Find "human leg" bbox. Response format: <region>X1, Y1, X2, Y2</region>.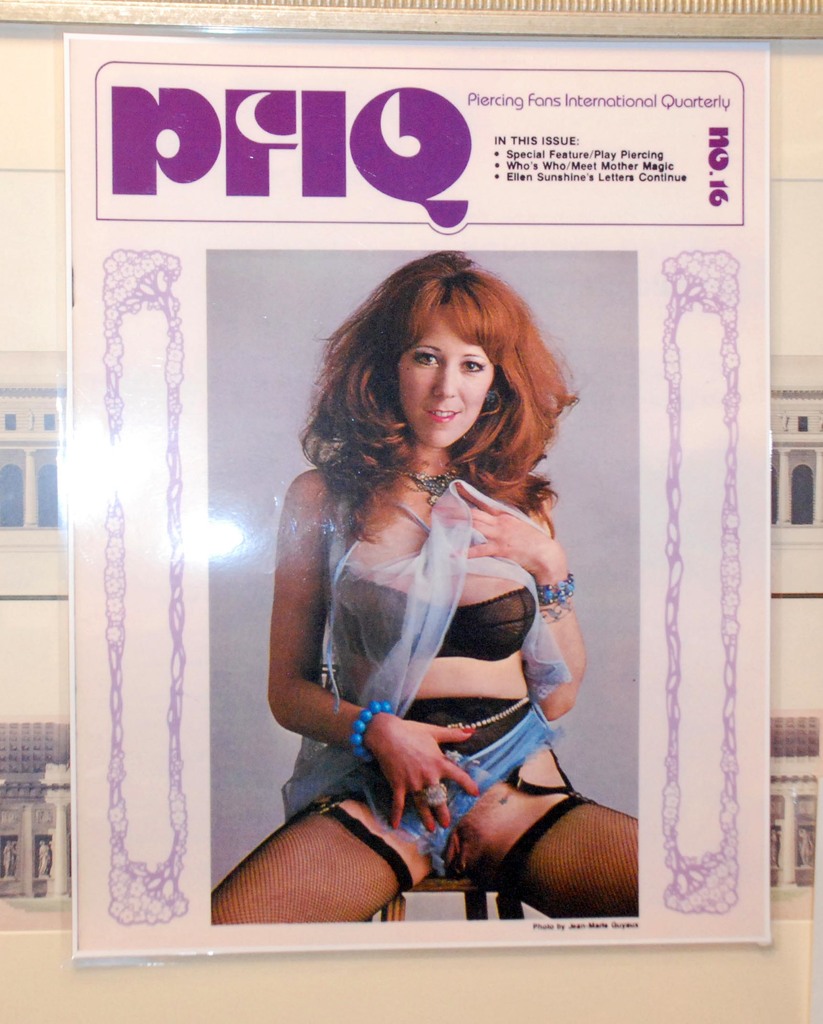
<region>480, 763, 649, 928</region>.
